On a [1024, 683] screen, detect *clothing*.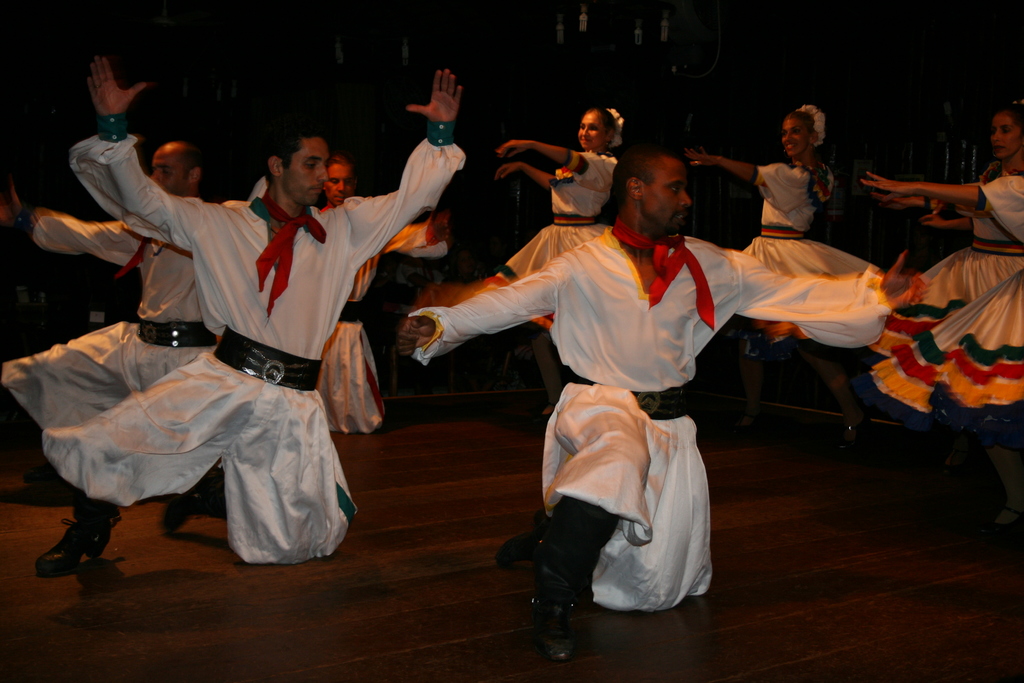
<bbox>315, 203, 446, 433</bbox>.
